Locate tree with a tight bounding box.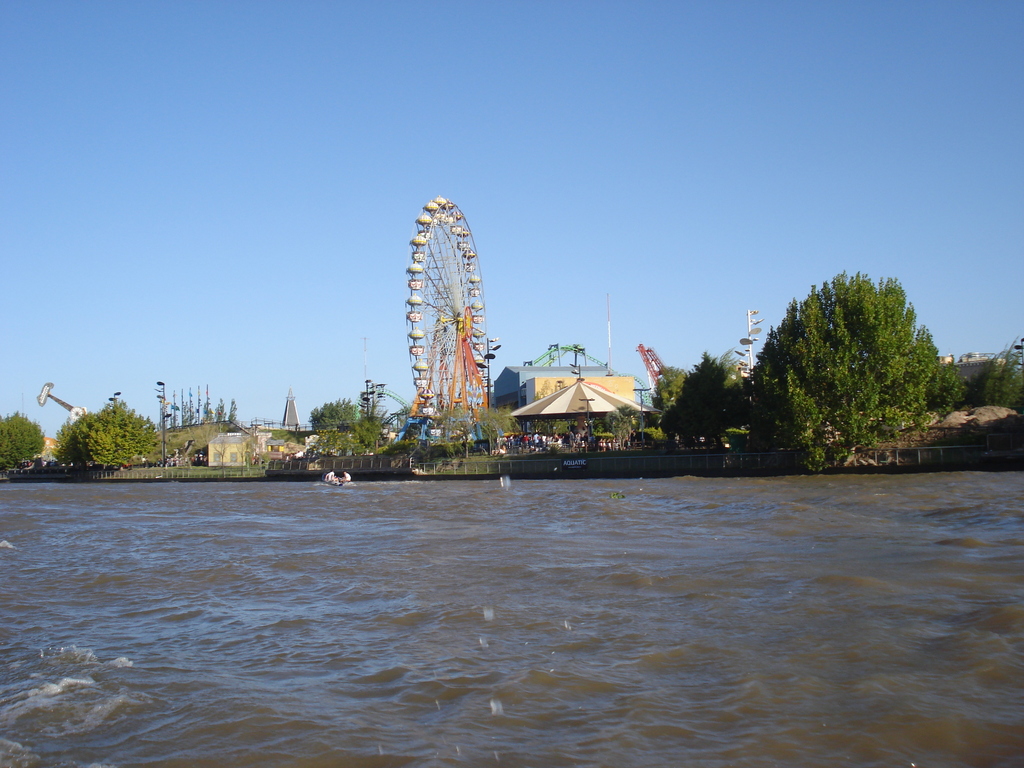
BBox(305, 395, 401, 458).
